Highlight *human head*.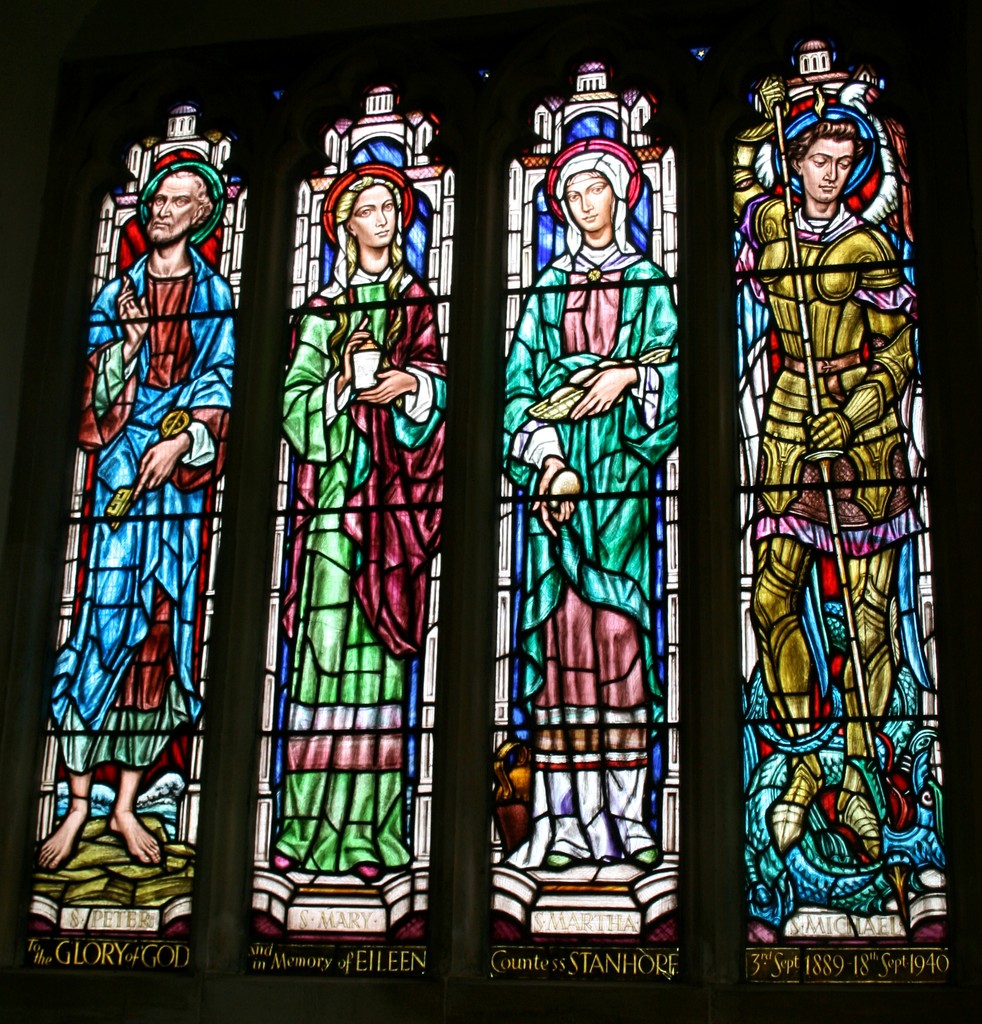
Highlighted region: [x1=332, y1=173, x2=396, y2=252].
